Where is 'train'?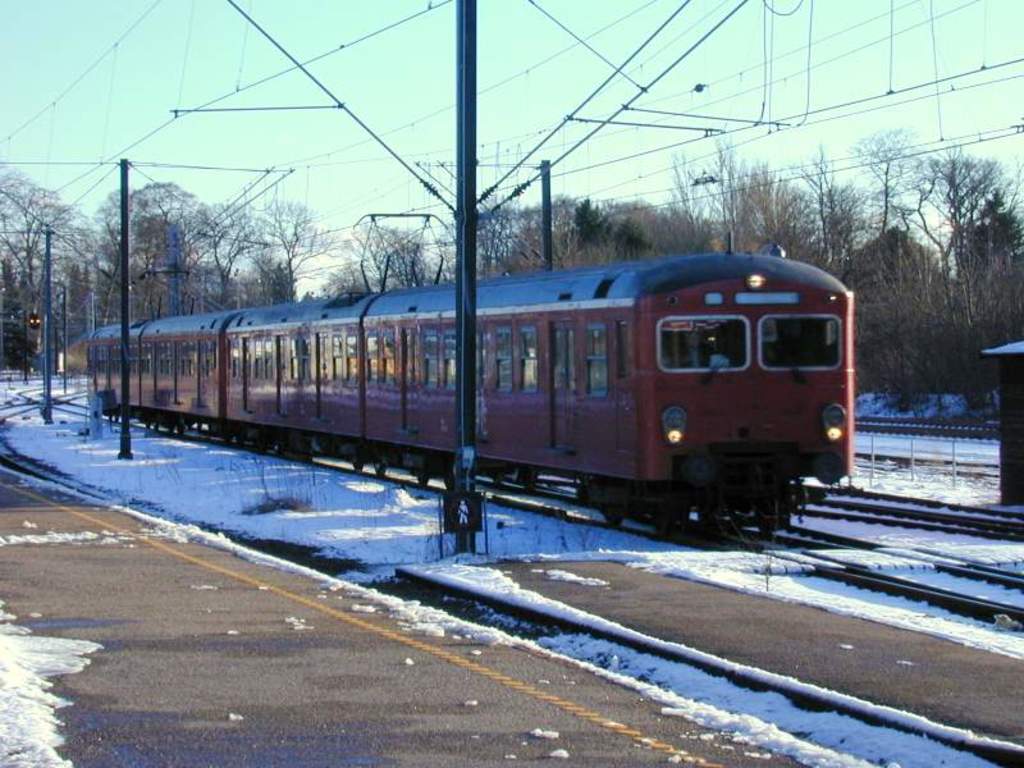
<bbox>84, 211, 854, 535</bbox>.
